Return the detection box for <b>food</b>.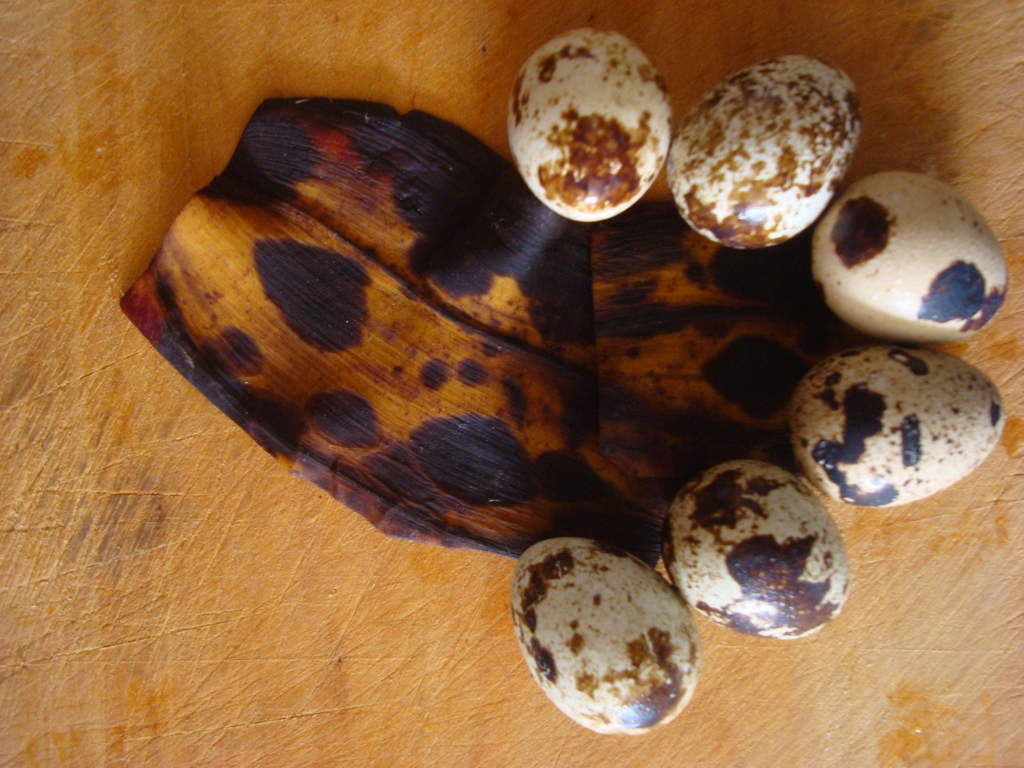
<region>504, 24, 675, 222</region>.
